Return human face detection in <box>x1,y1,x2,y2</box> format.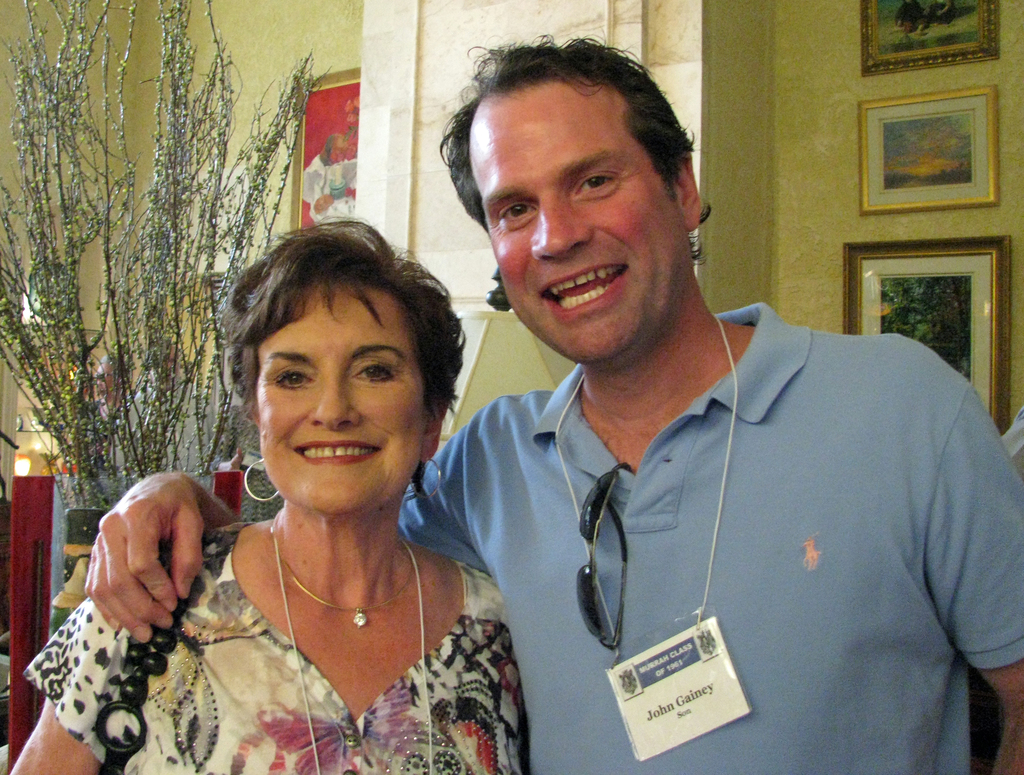
<box>484,88,687,360</box>.
